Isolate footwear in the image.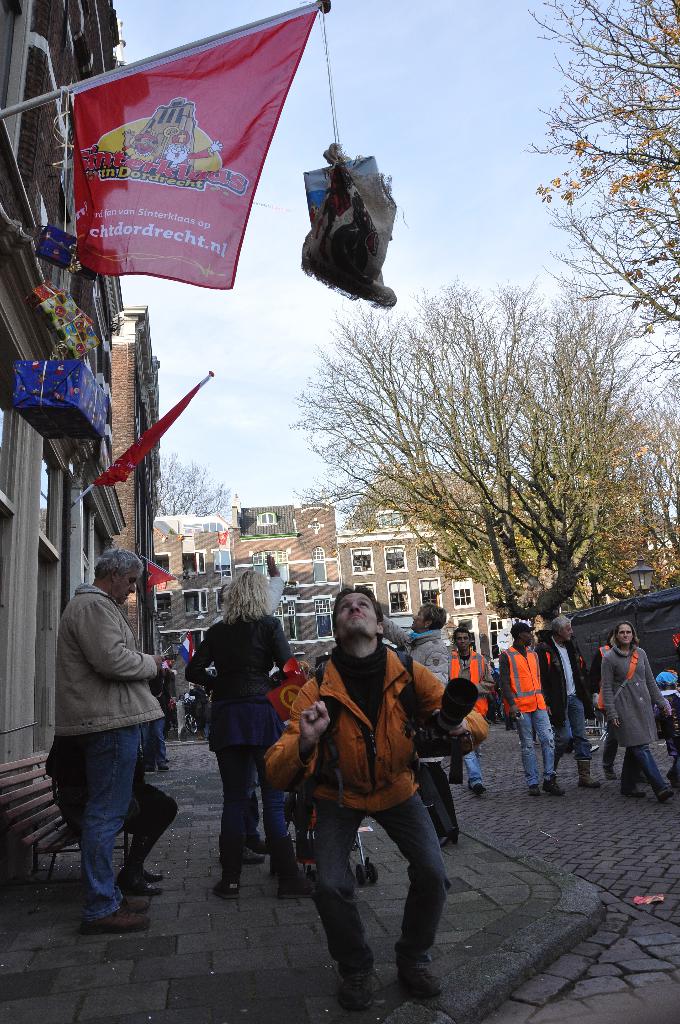
Isolated region: 473, 784, 483, 795.
